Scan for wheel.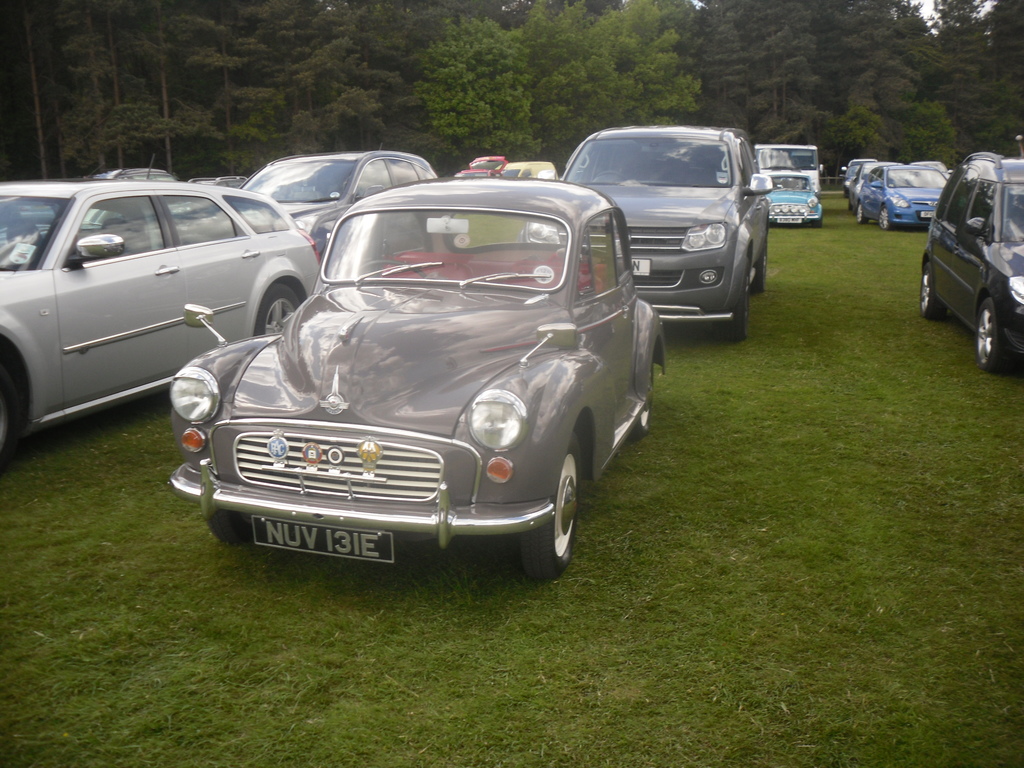
Scan result: l=750, t=234, r=769, b=294.
